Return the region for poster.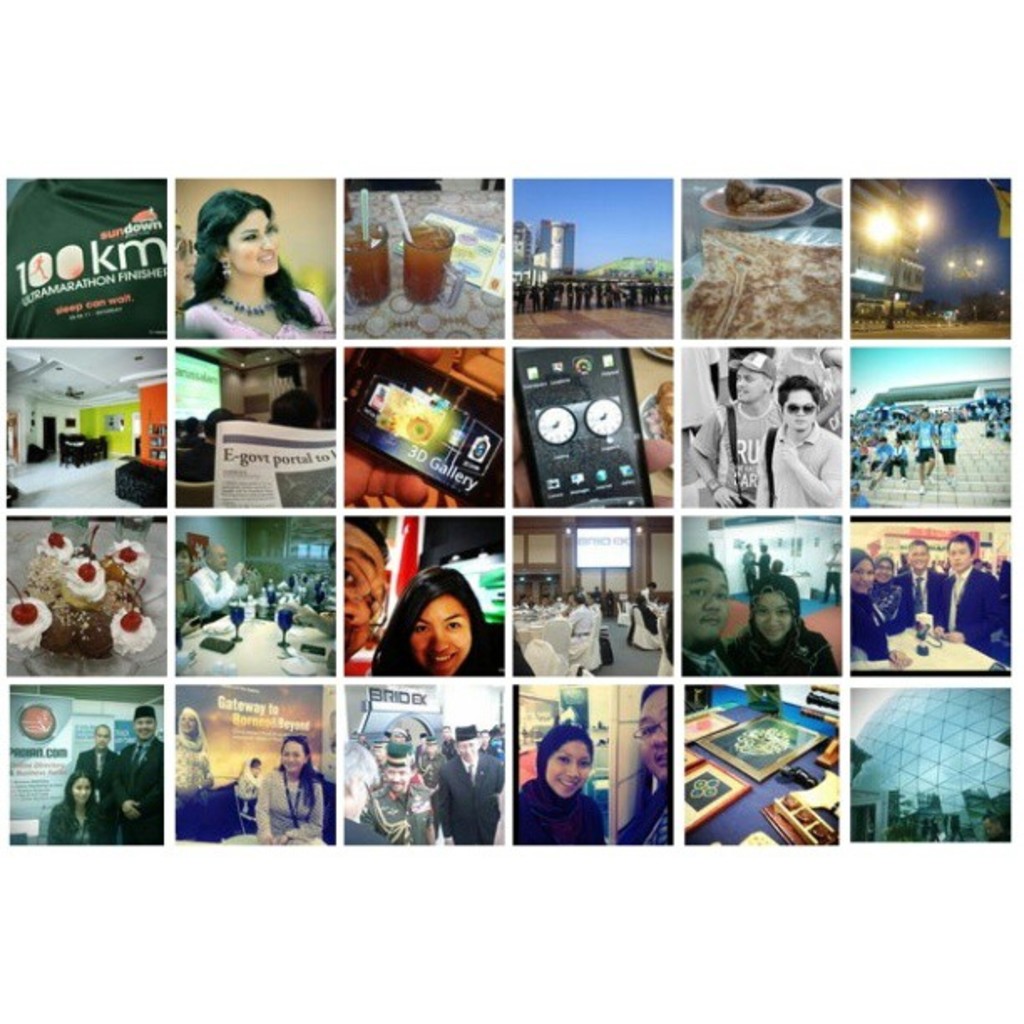
pyautogui.locateOnScreen(852, 345, 1012, 515).
